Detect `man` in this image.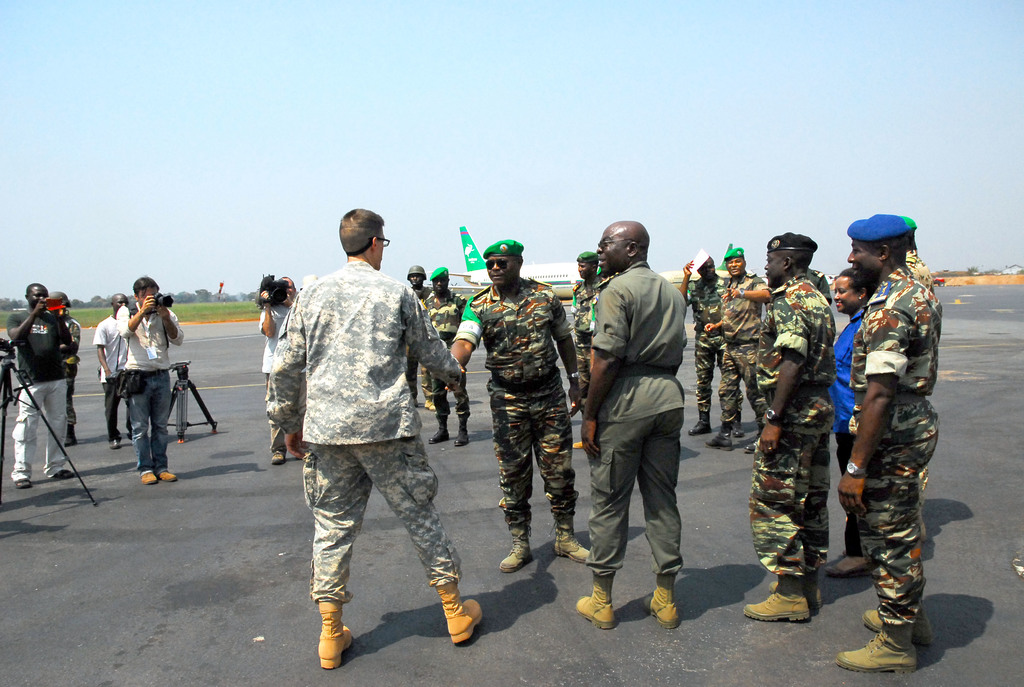
Detection: (902, 216, 932, 301).
